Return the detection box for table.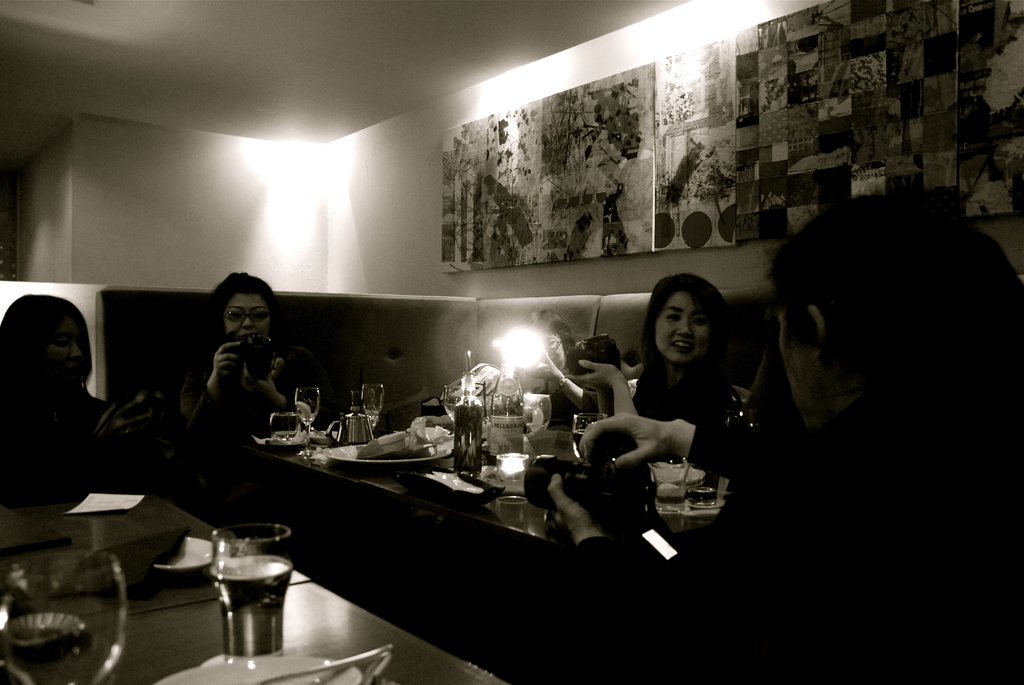
BBox(0, 484, 503, 684).
